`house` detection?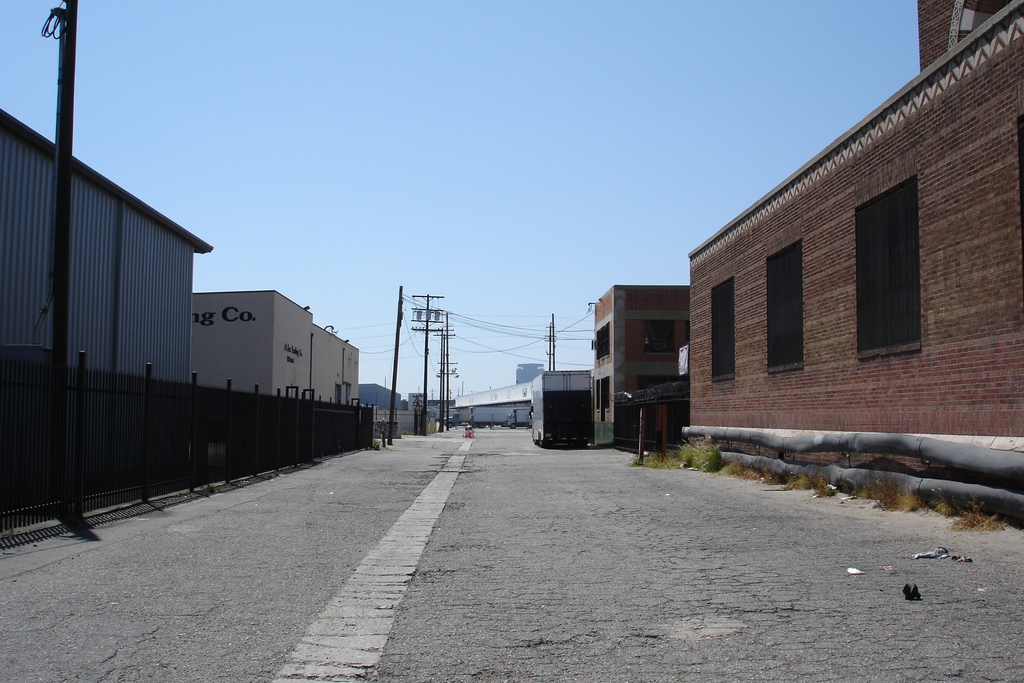
x1=449 y1=381 x2=533 y2=407
